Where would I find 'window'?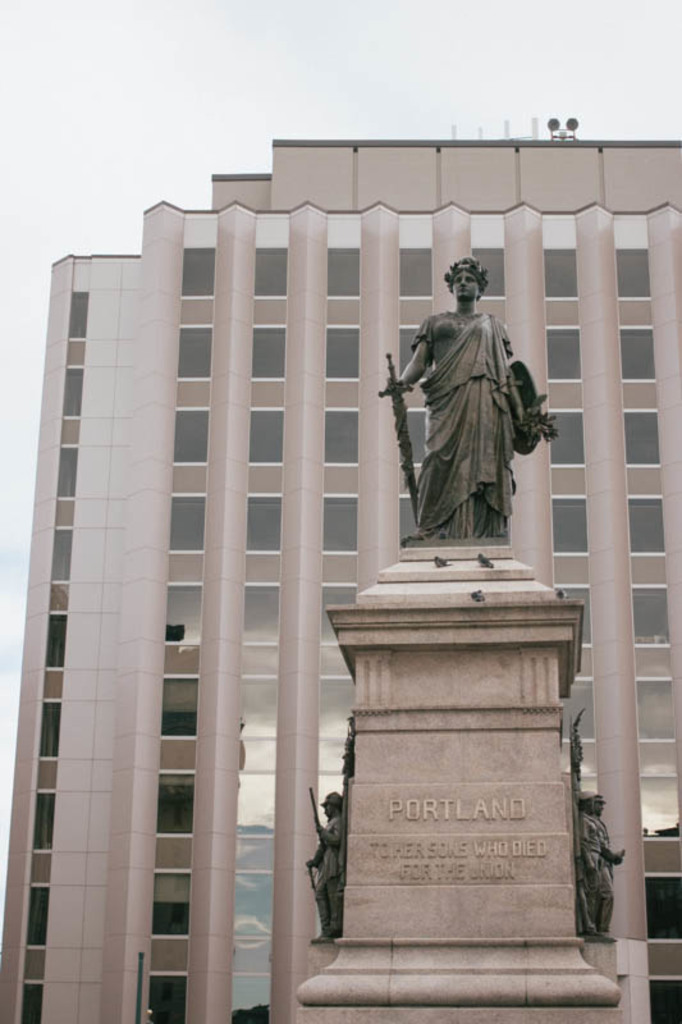
At box(238, 677, 274, 735).
